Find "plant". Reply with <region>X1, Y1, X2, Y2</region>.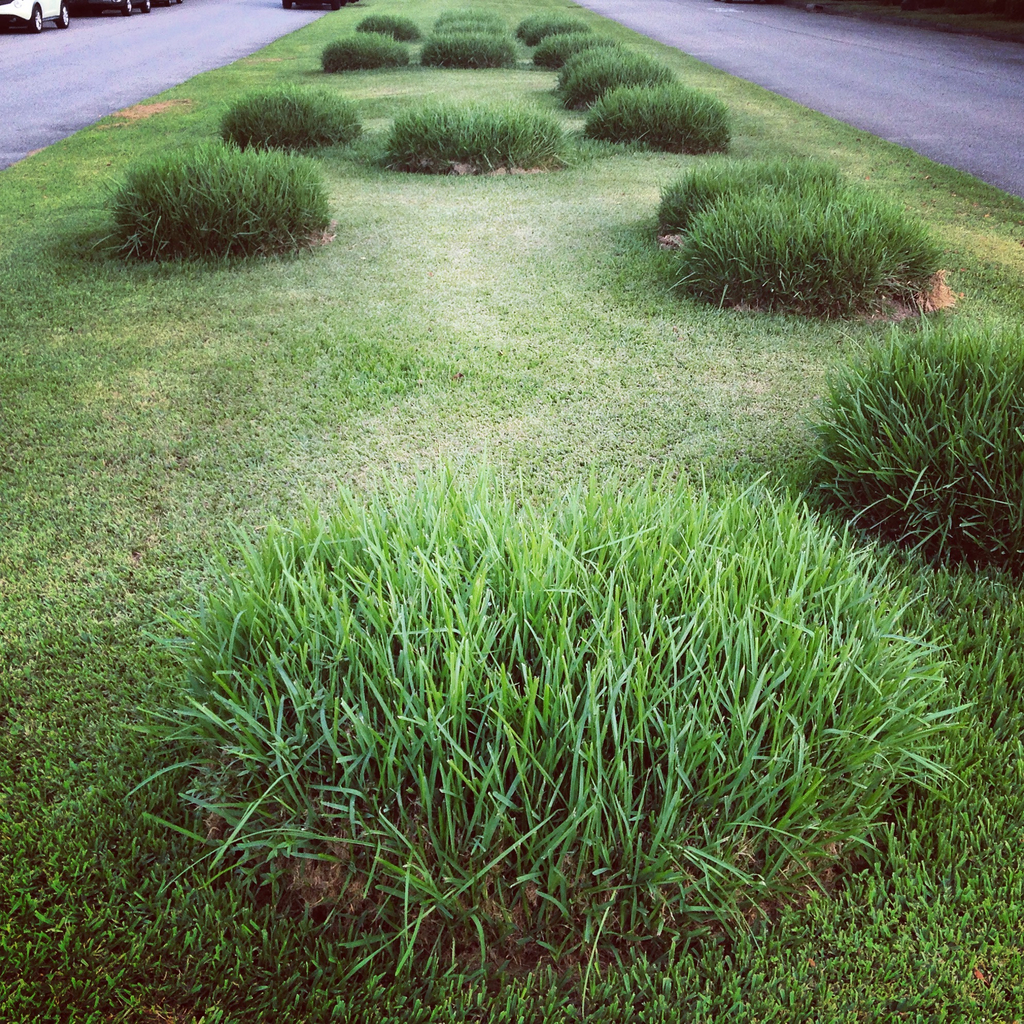
<region>383, 100, 564, 166</region>.
